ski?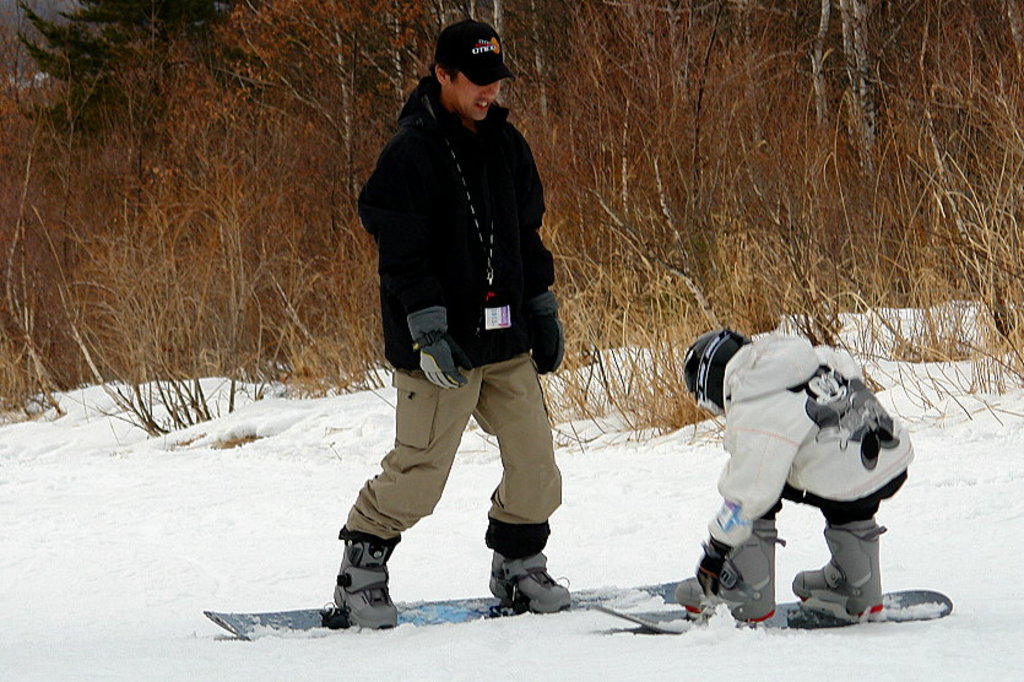
box=[210, 570, 677, 642]
